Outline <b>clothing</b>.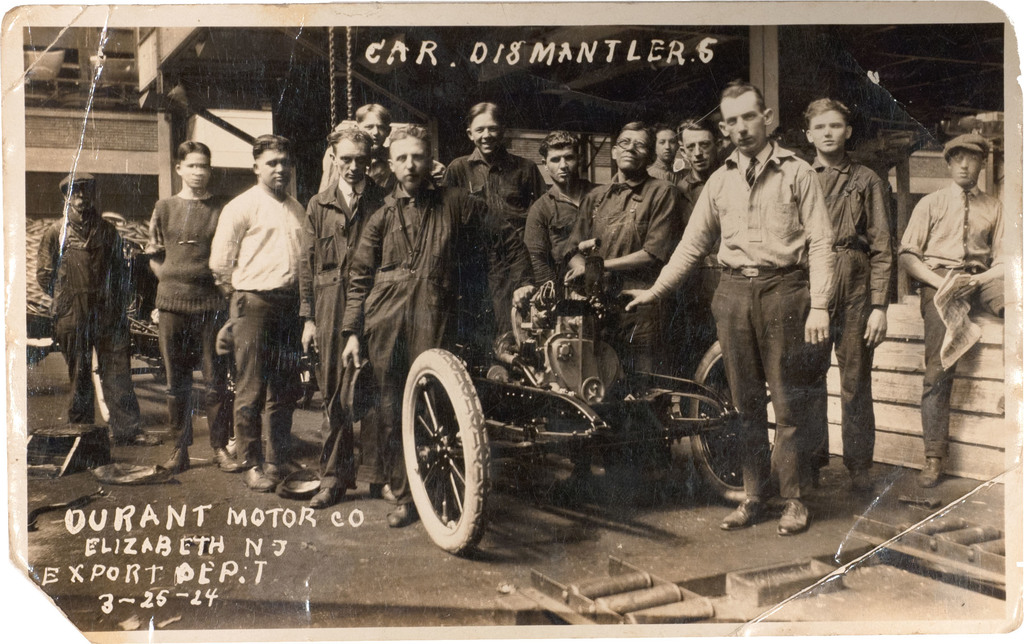
Outline: bbox(211, 181, 318, 479).
